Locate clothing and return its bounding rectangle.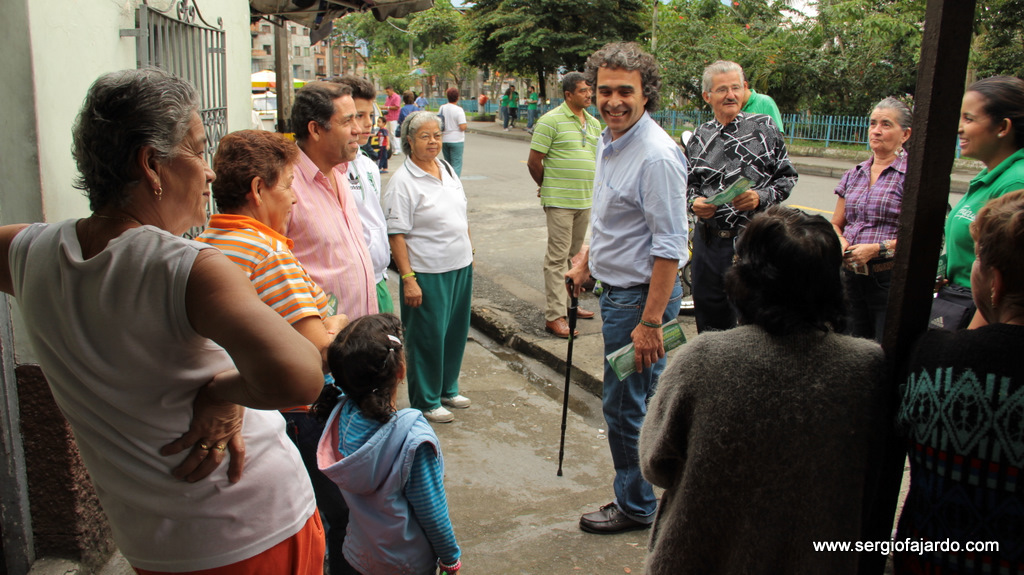
(x1=190, y1=210, x2=346, y2=574).
